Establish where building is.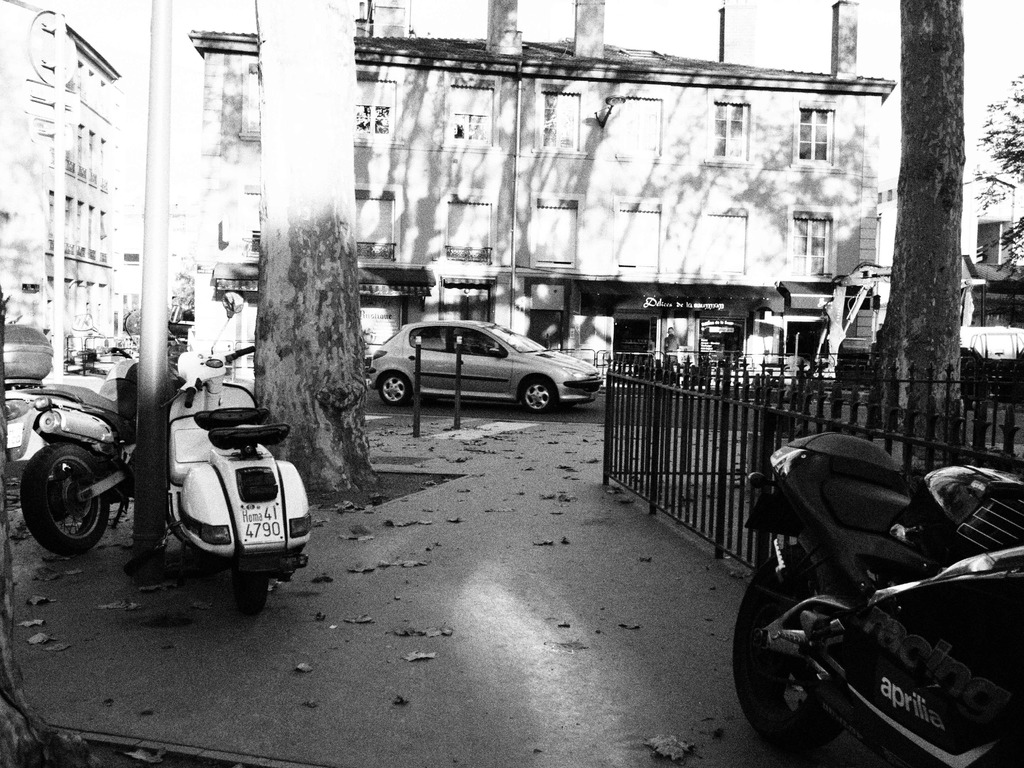
Established at locate(0, 1, 118, 376).
